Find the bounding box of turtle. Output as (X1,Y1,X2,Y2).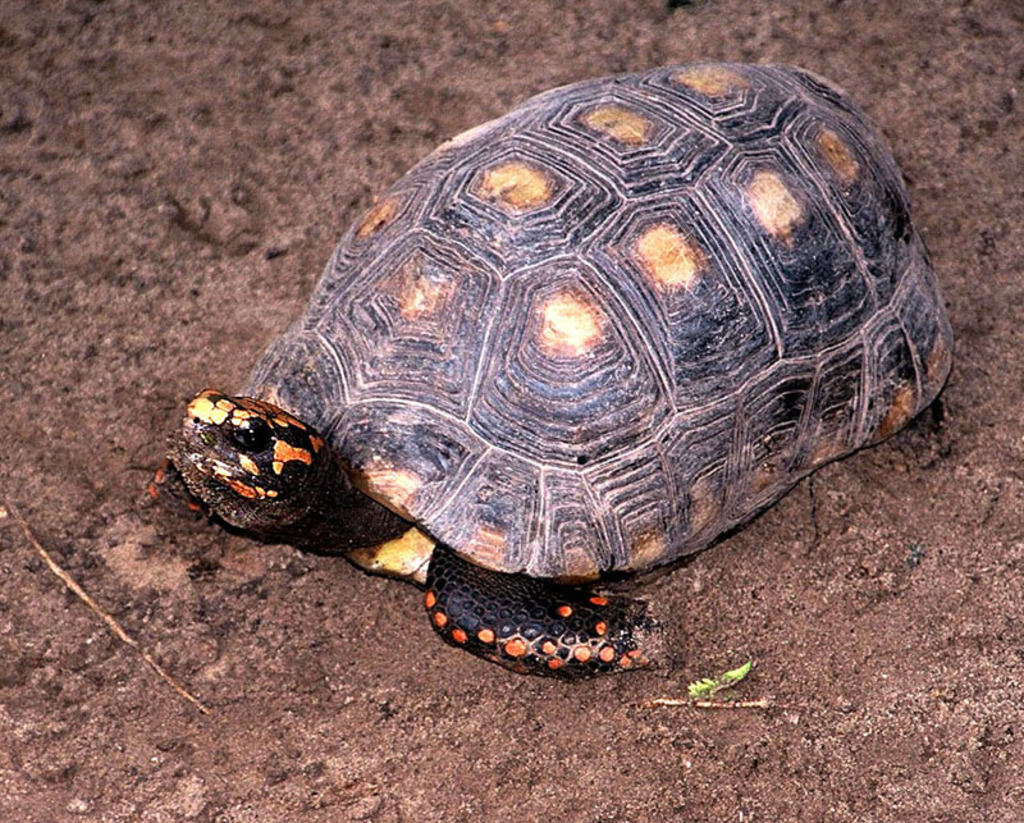
(146,60,961,683).
